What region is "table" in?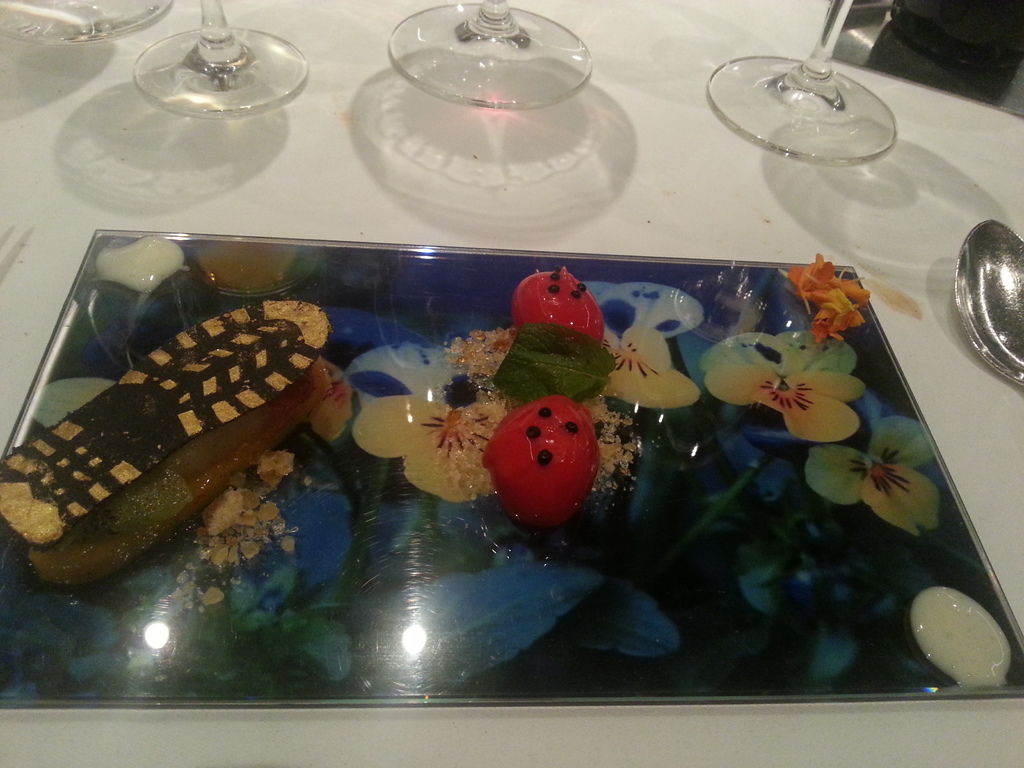
<region>0, 29, 1023, 728</region>.
